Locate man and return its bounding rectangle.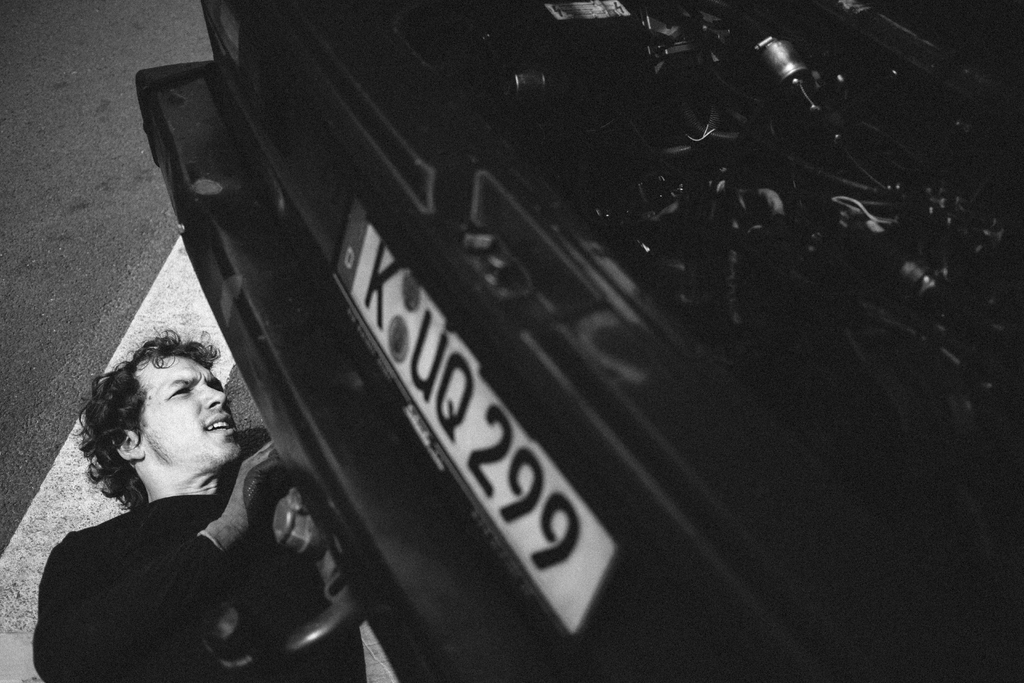
region(14, 318, 348, 675).
